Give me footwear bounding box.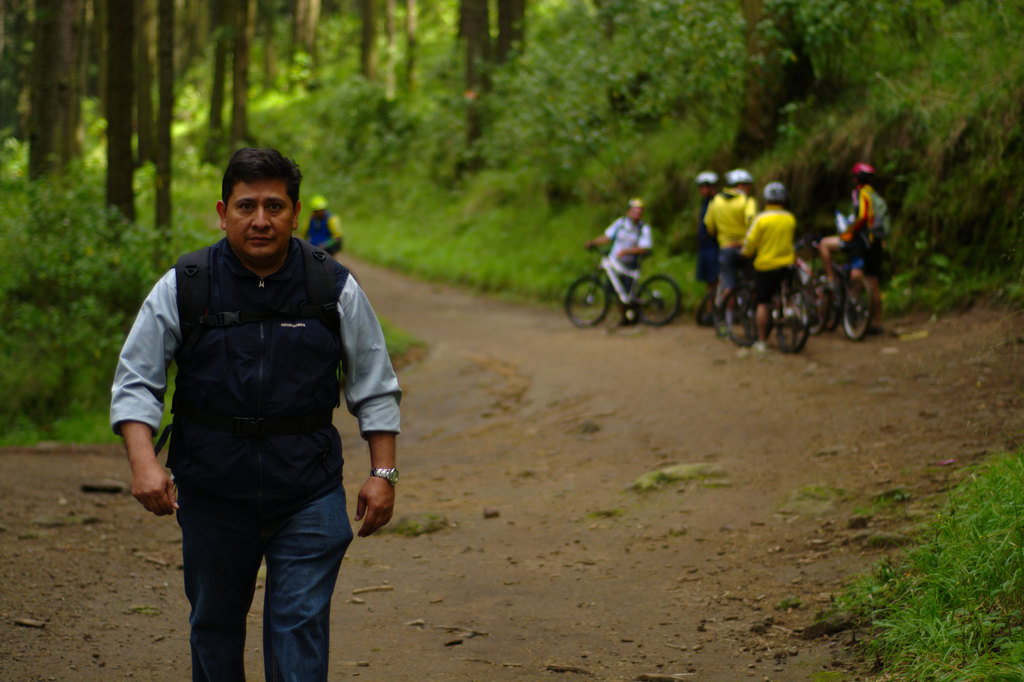
<region>747, 339, 768, 351</region>.
